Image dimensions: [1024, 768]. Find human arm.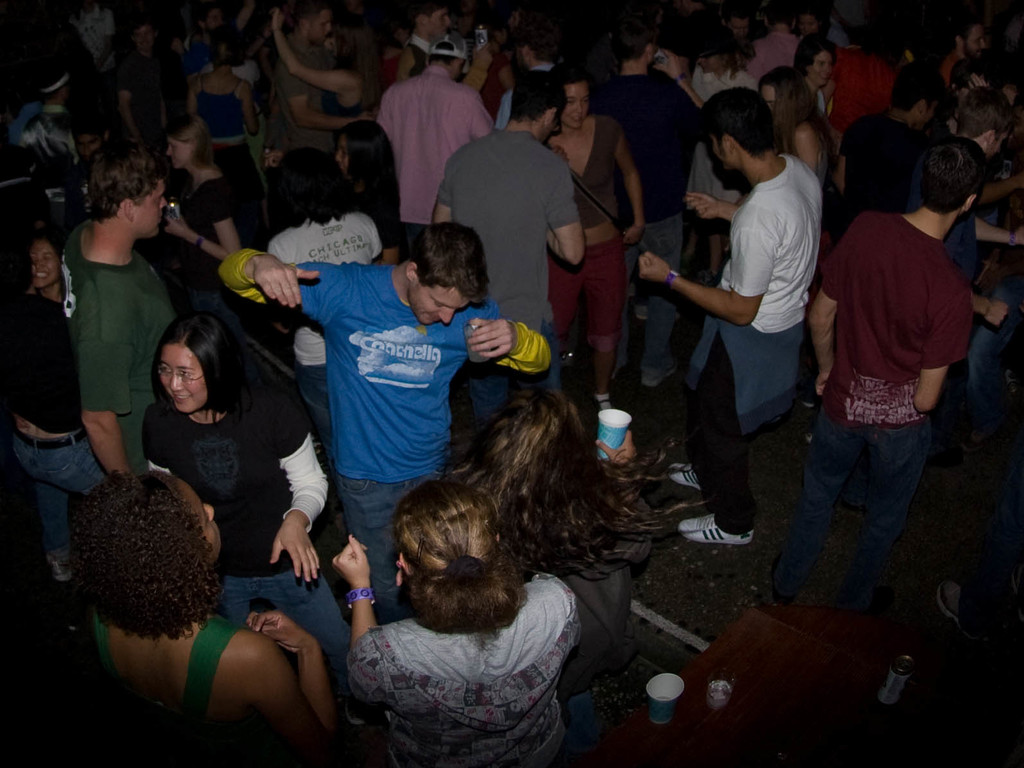
<region>542, 164, 590, 272</region>.
